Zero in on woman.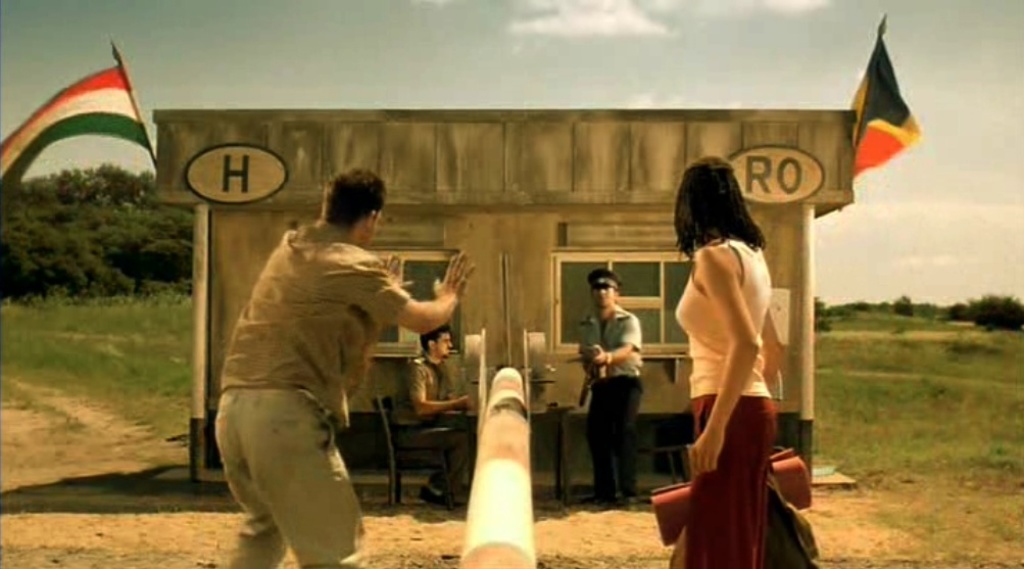
Zeroed in: Rect(652, 147, 798, 559).
